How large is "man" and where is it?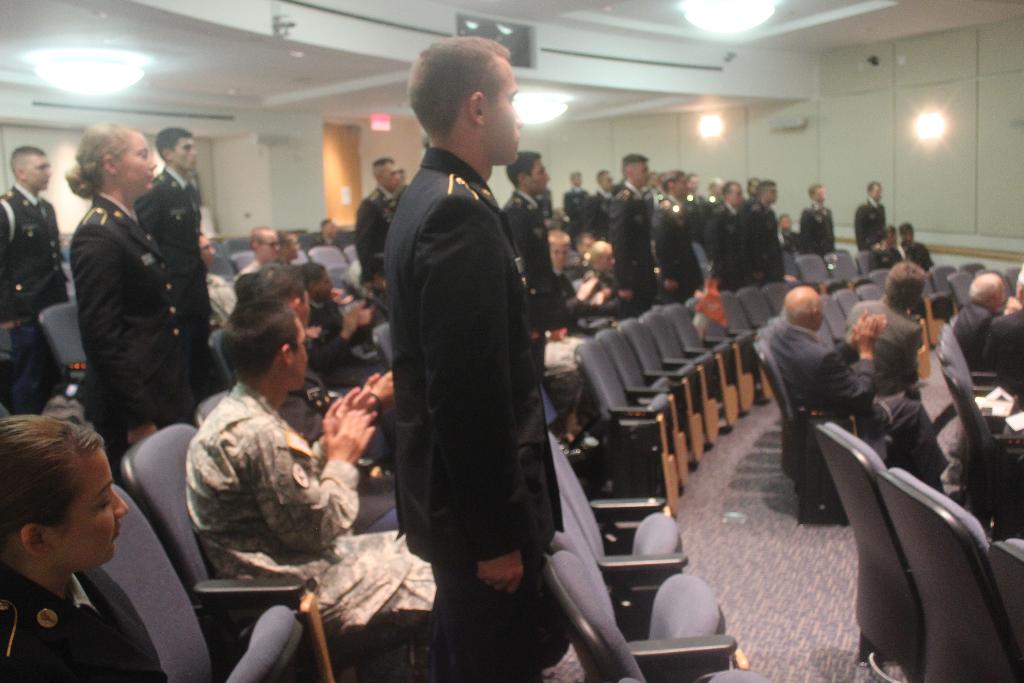
Bounding box: (202, 233, 236, 332).
